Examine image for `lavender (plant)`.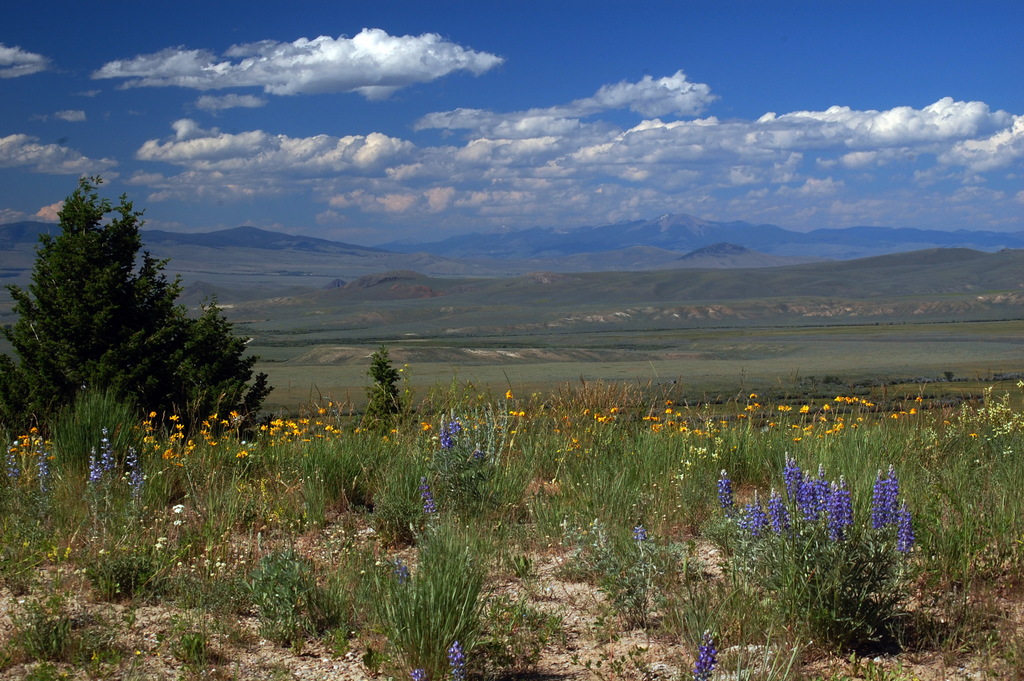
Examination result: x1=394, y1=662, x2=419, y2=680.
